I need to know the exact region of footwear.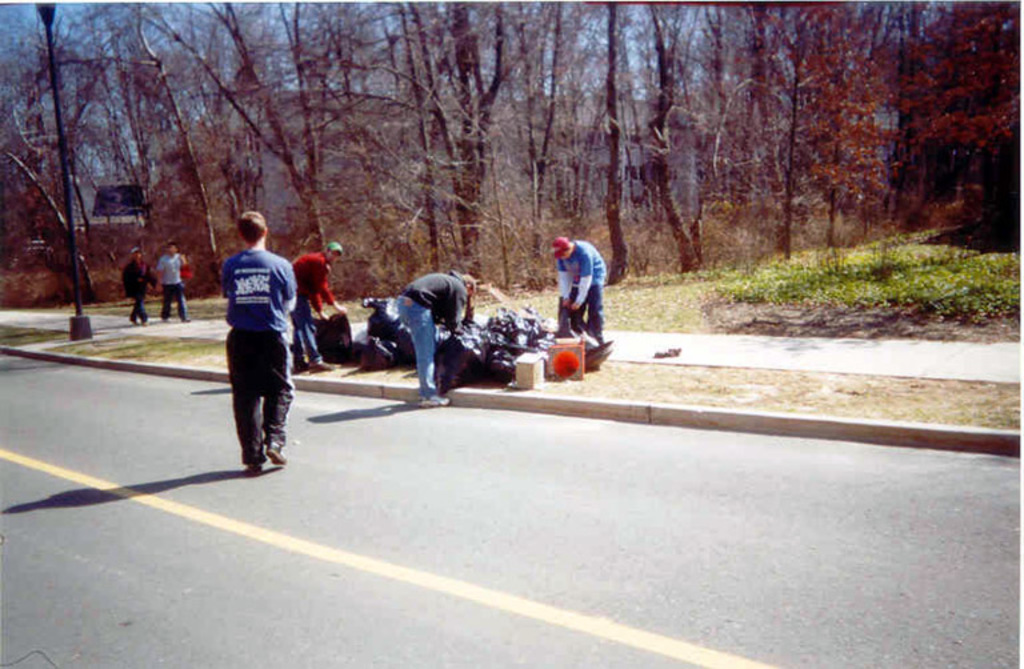
Region: <box>307,358,336,373</box>.
